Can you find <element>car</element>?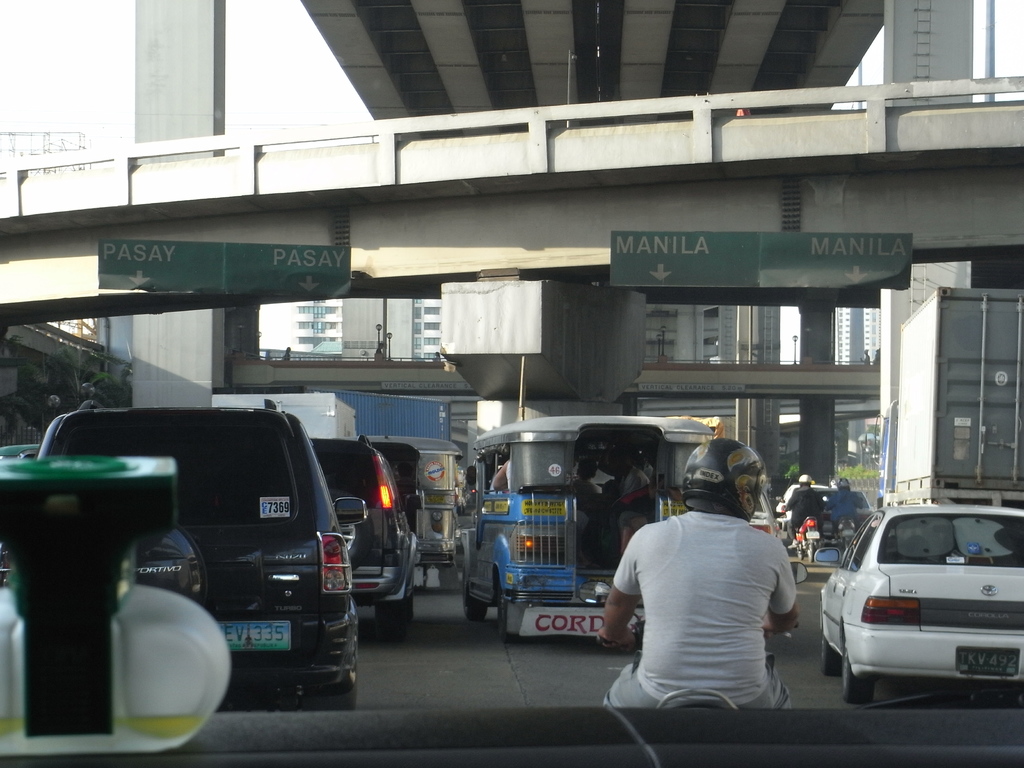
Yes, bounding box: locate(318, 436, 419, 628).
